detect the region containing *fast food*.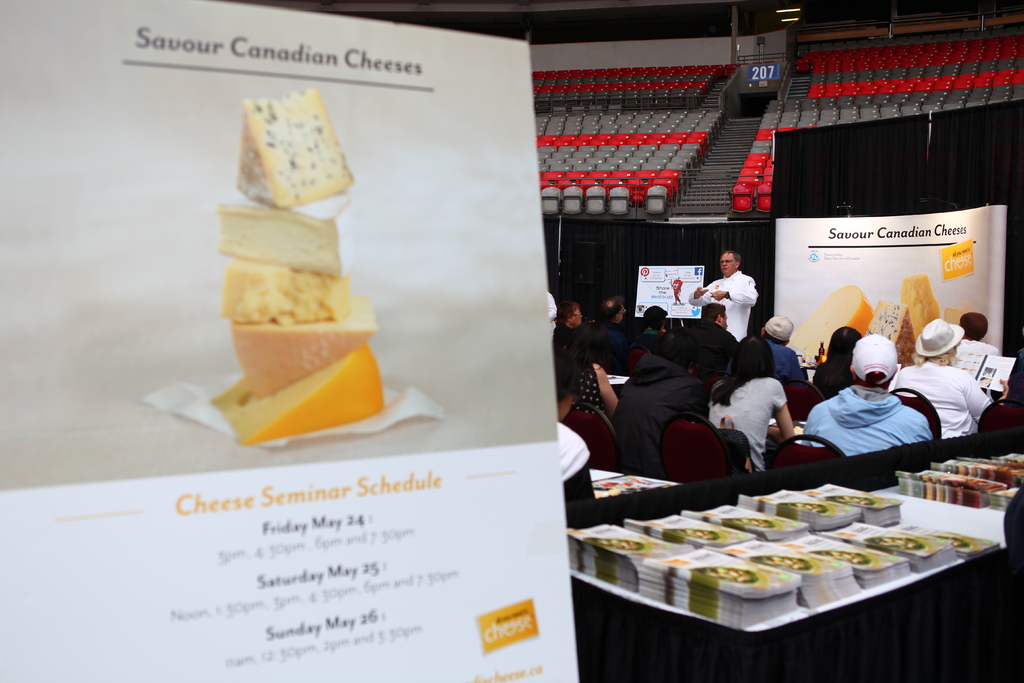
Rect(904, 274, 932, 345).
